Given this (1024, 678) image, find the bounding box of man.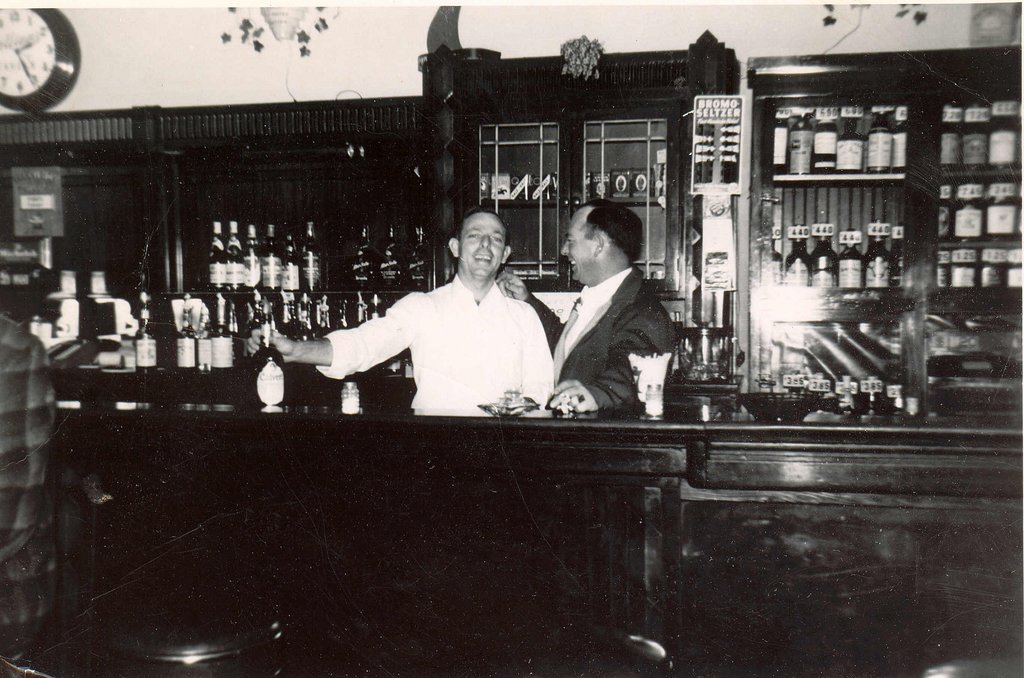
x1=246 y1=207 x2=548 y2=407.
